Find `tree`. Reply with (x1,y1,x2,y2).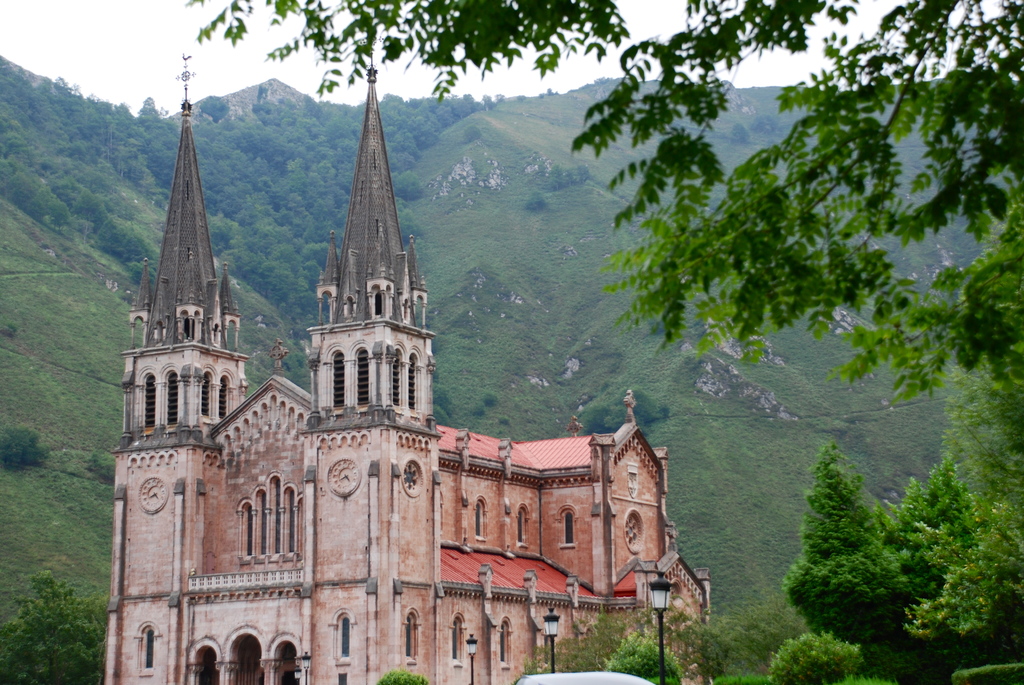
(740,587,803,681).
